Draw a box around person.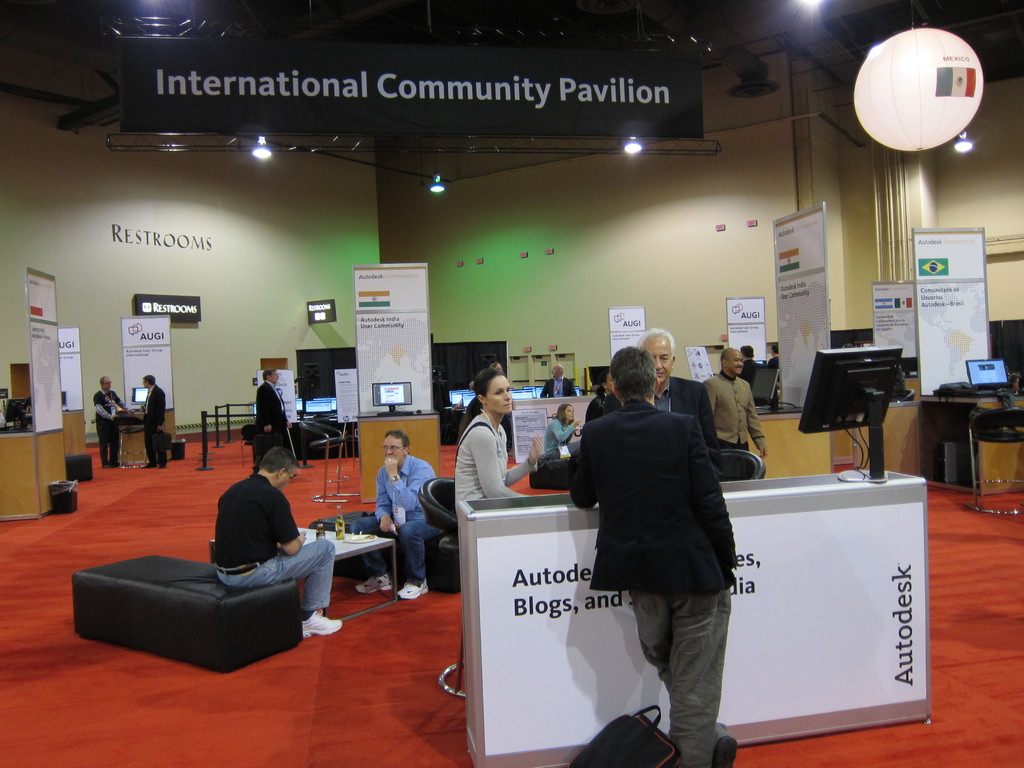
{"left": 93, "top": 374, "right": 132, "bottom": 468}.
